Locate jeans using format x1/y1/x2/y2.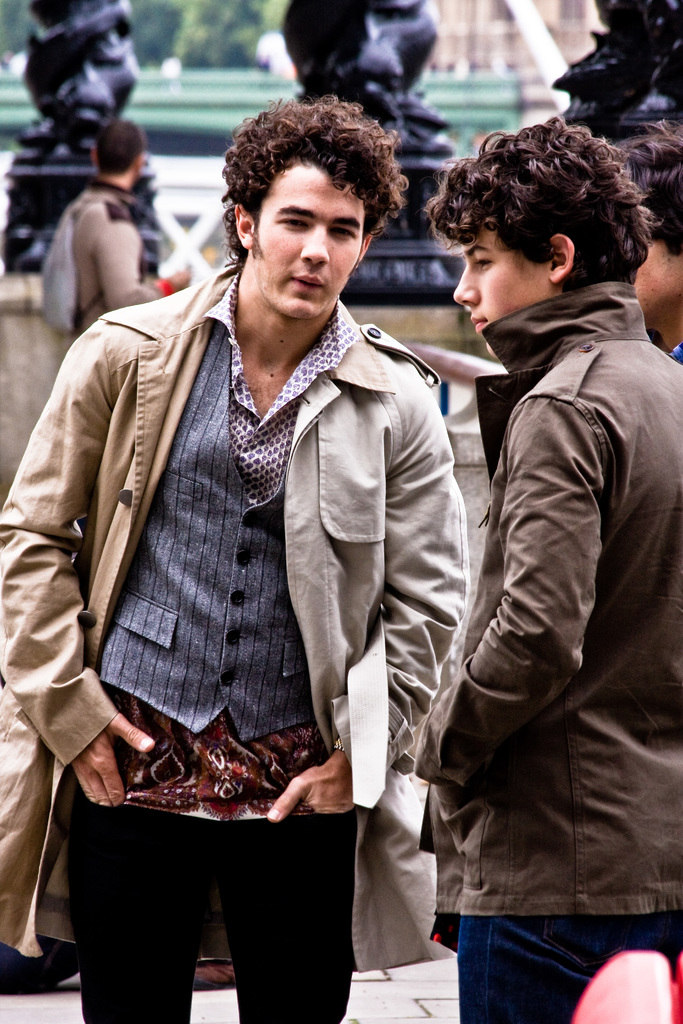
454/912/682/1023.
